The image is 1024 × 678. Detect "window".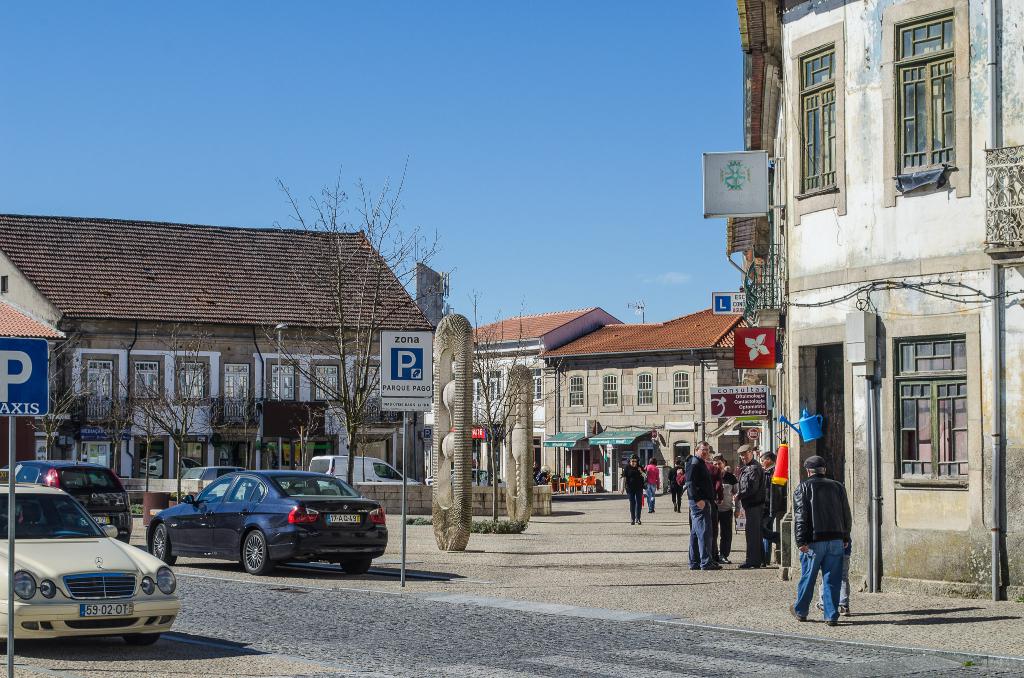
Detection: select_region(804, 47, 843, 200).
